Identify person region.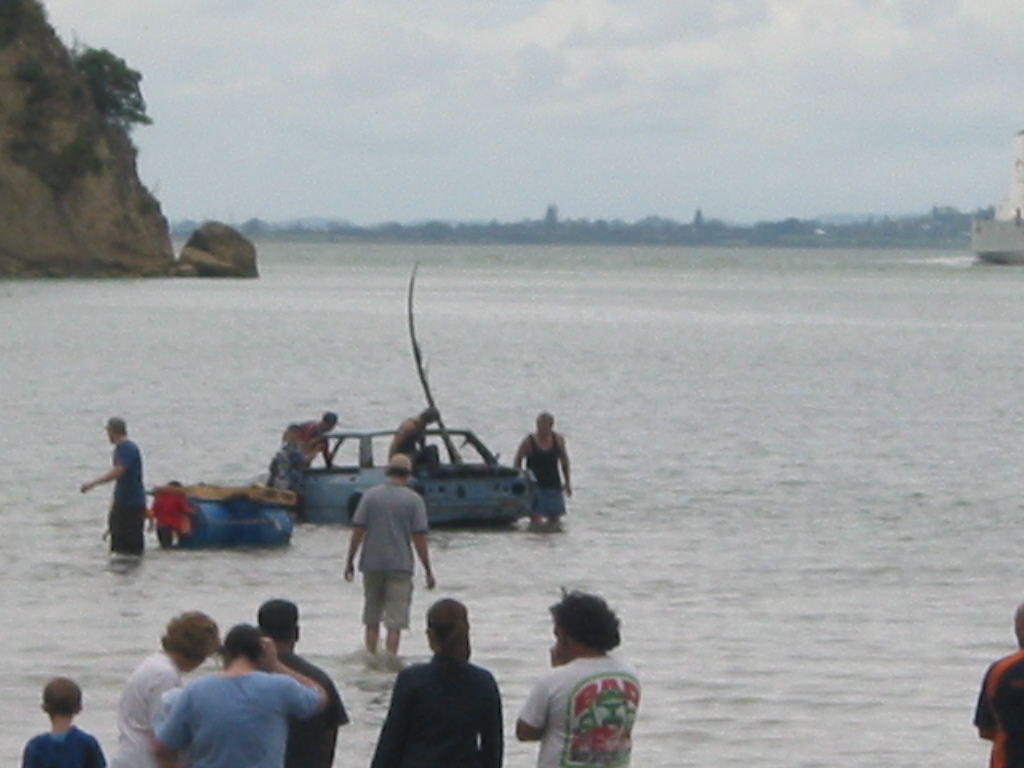
Region: l=154, t=625, r=330, b=767.
